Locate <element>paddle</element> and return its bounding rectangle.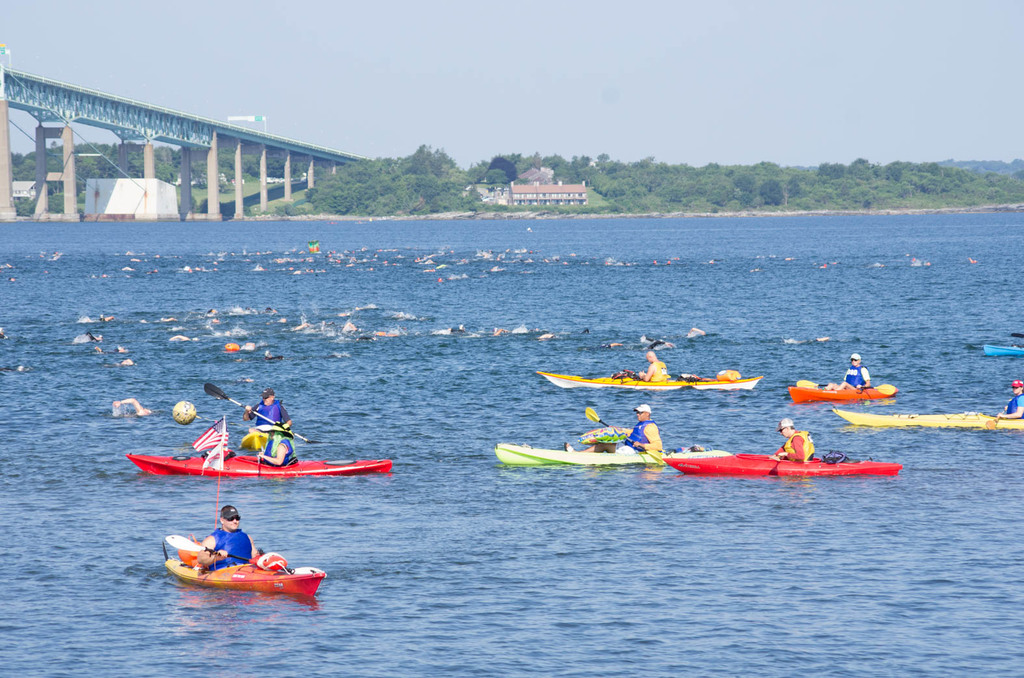
BBox(585, 406, 664, 465).
